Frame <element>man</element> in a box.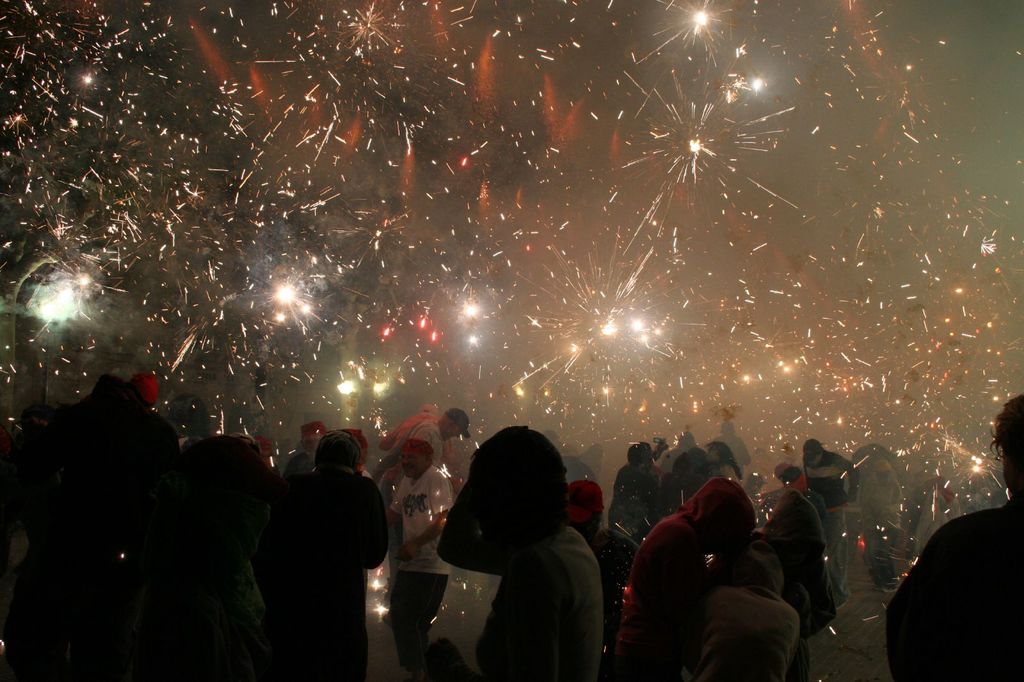
bbox(410, 408, 469, 470).
